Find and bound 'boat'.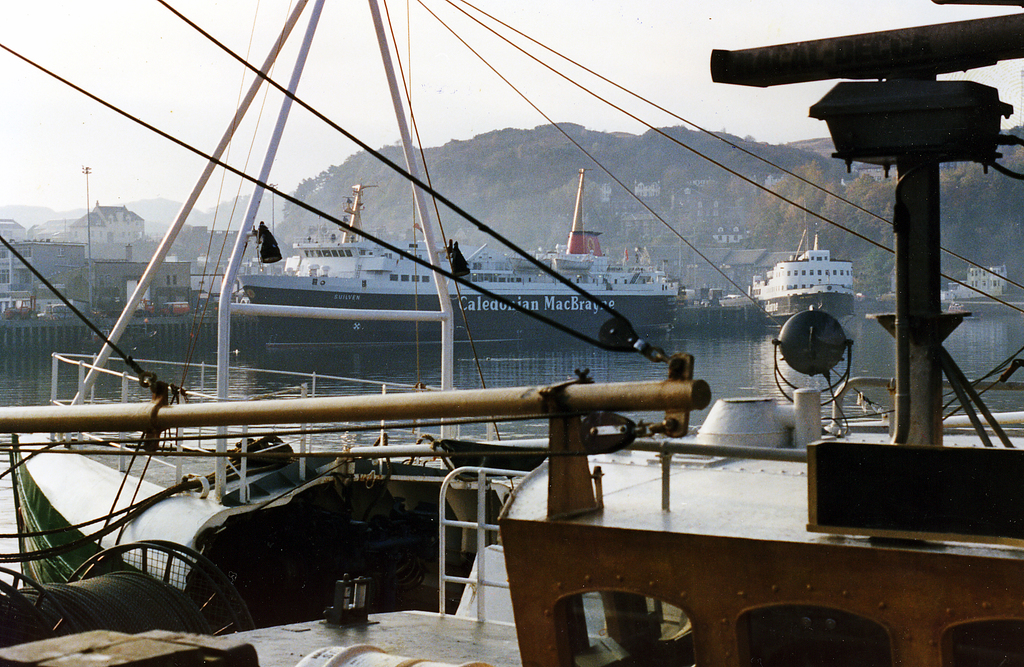
Bound: x1=232, y1=177, x2=689, y2=374.
